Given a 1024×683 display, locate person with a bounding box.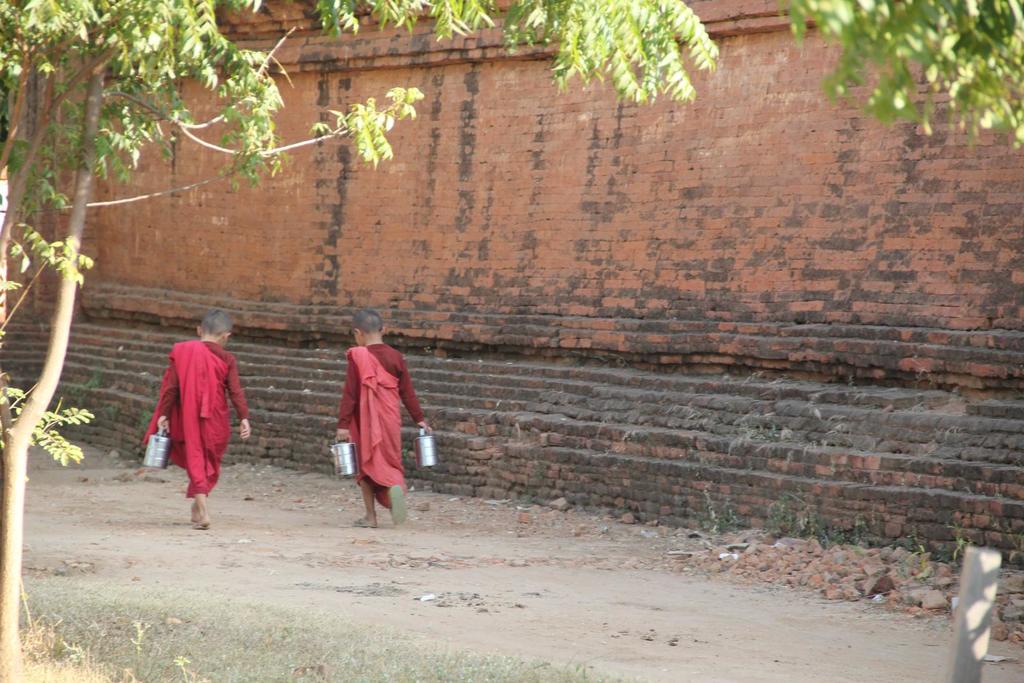
Located: left=330, top=307, right=428, bottom=529.
